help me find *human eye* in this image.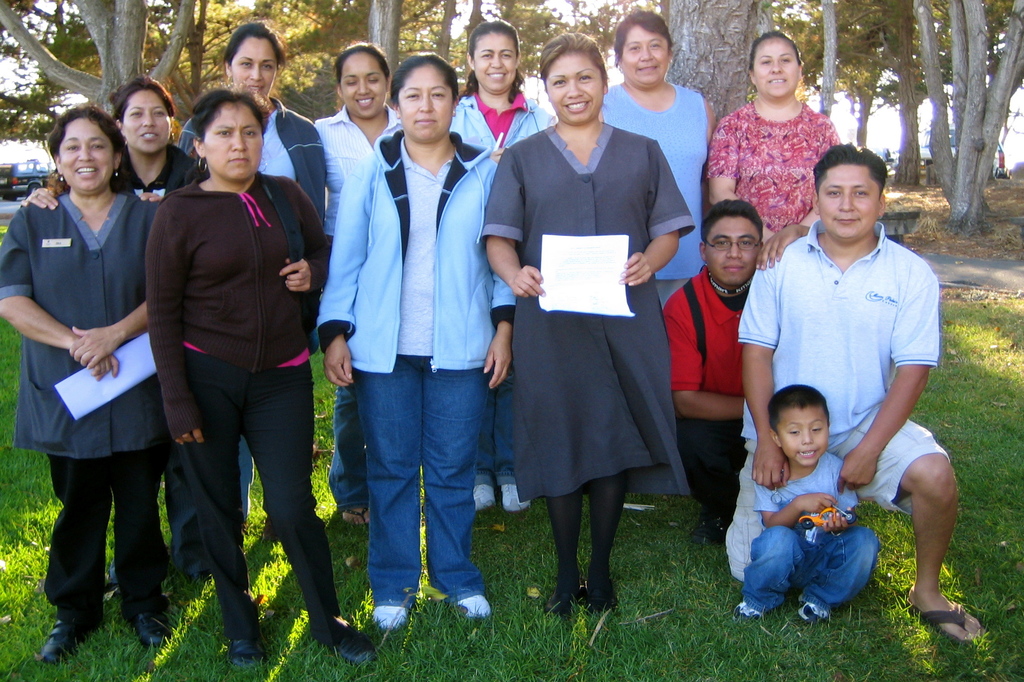
Found it: (754, 57, 772, 66).
